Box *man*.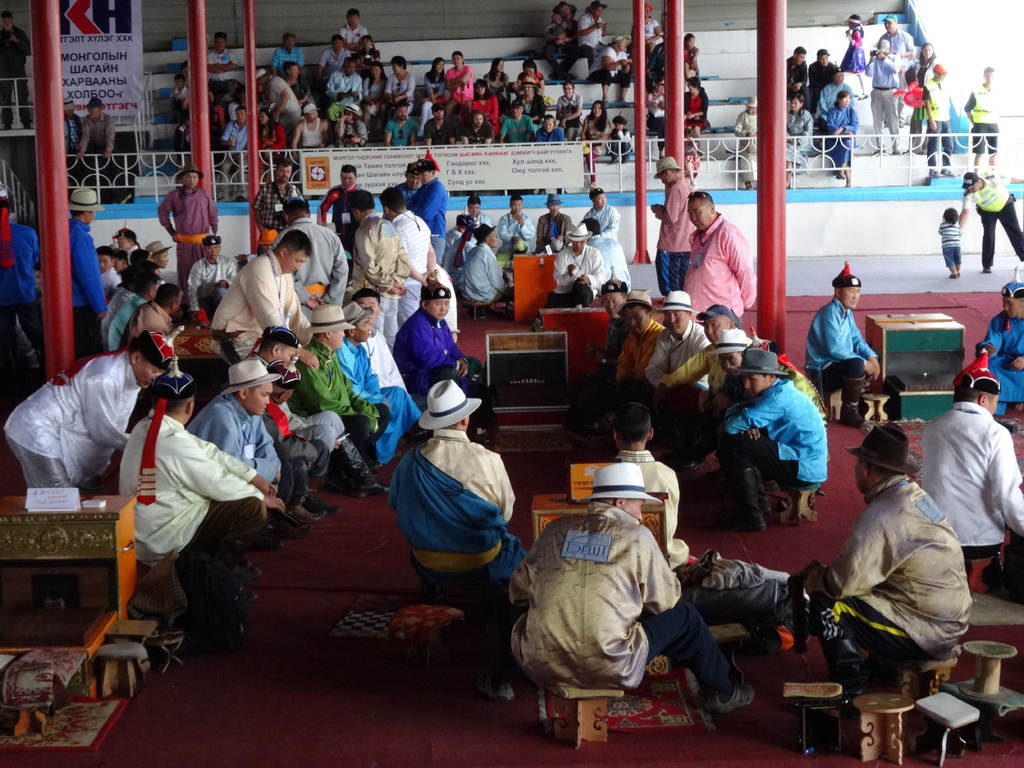
BBox(385, 104, 420, 147).
